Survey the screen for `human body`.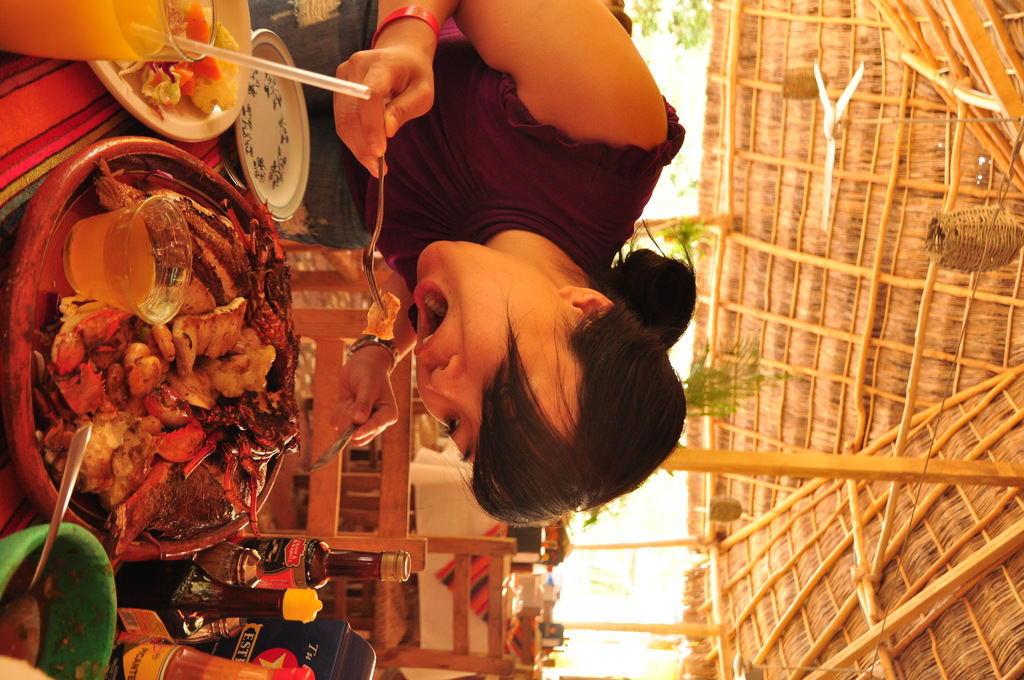
Survey found: BBox(349, 0, 694, 528).
